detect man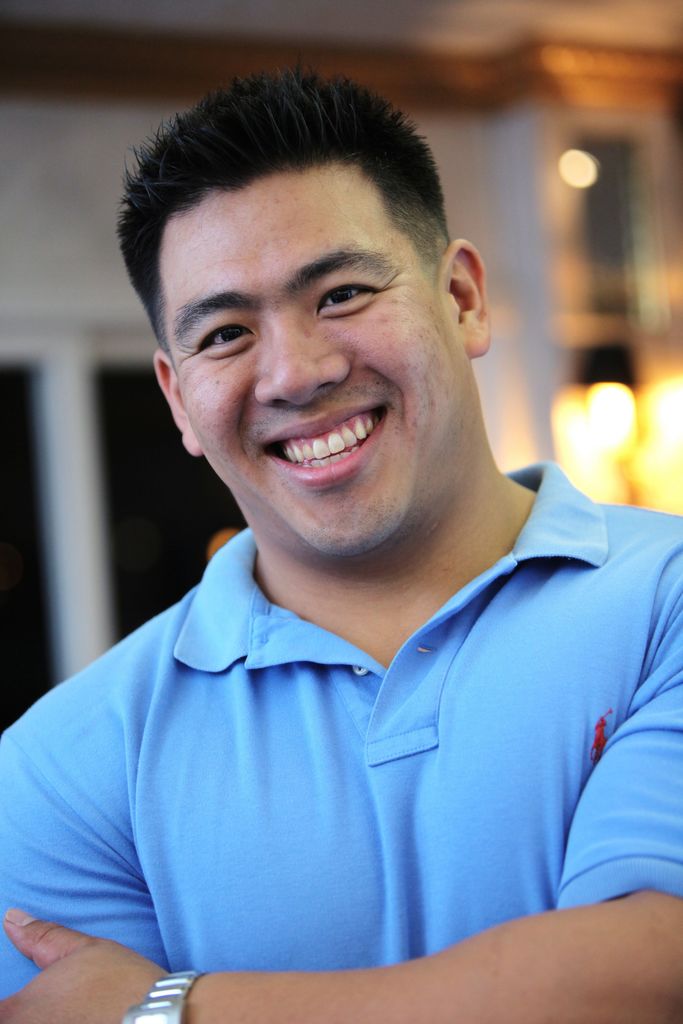
bbox=(11, 61, 673, 979)
